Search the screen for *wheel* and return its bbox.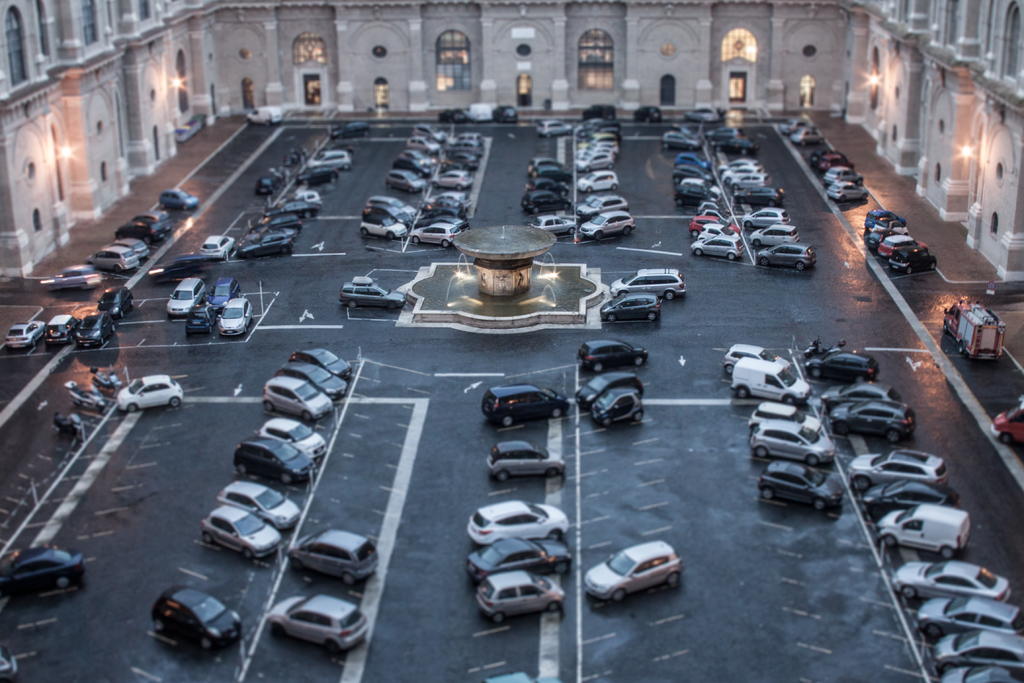
Found: crop(571, 229, 576, 235).
